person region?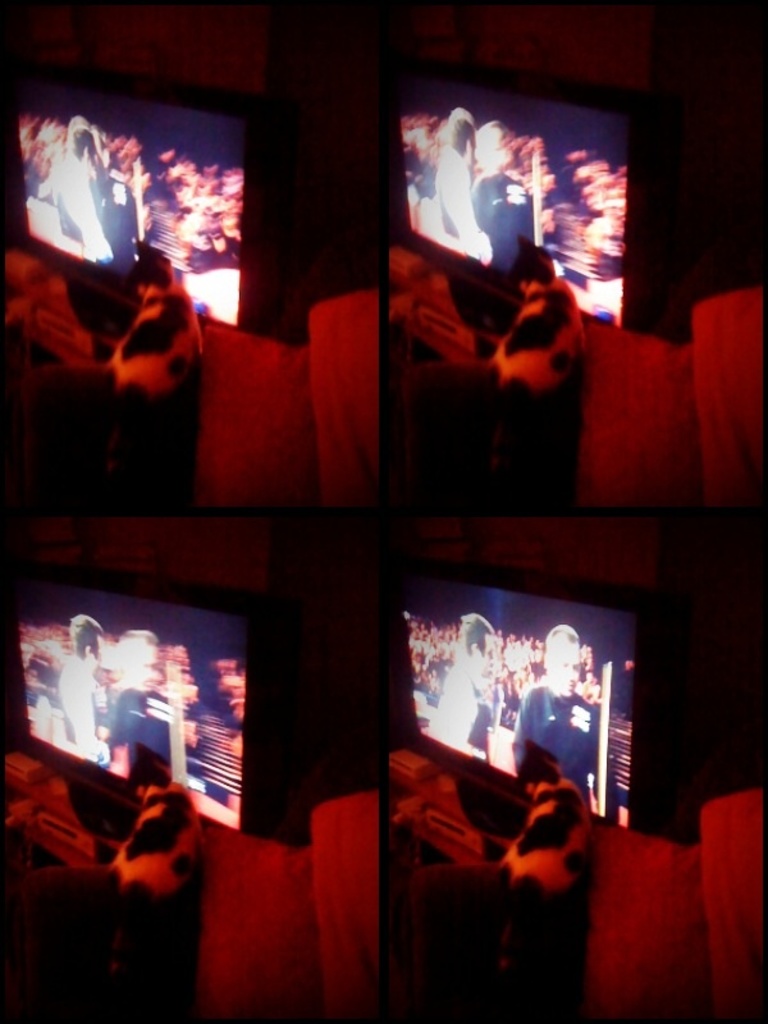
bbox=[466, 119, 541, 278]
